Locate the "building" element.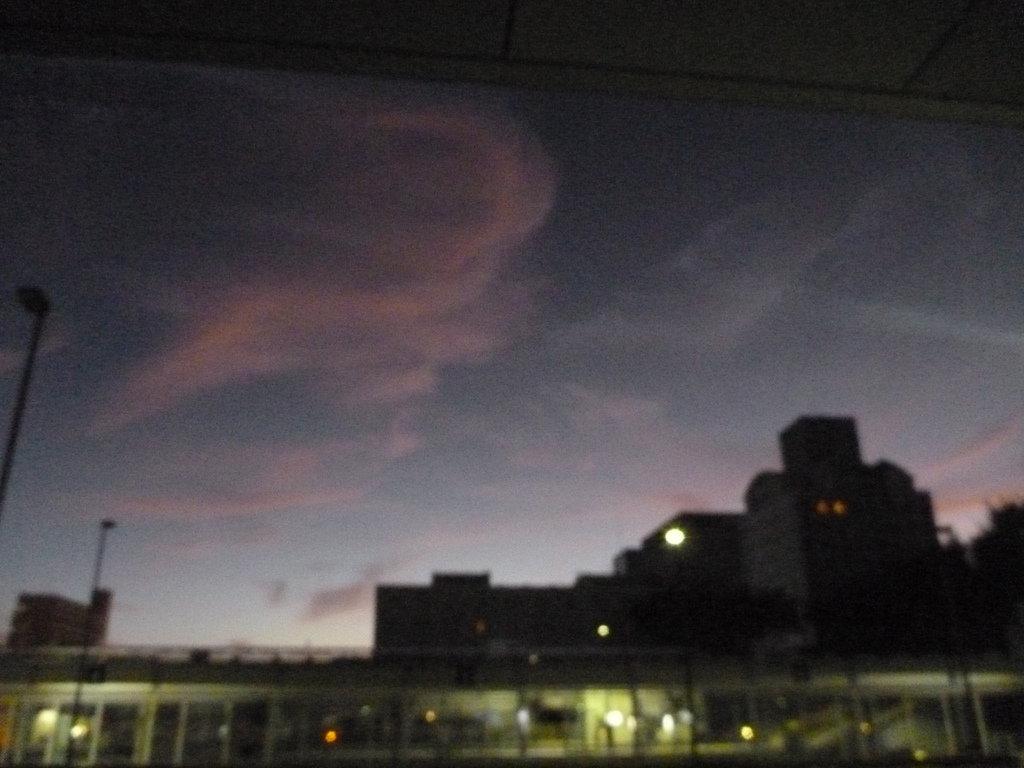
Element bbox: (left=0, top=643, right=1023, bottom=767).
